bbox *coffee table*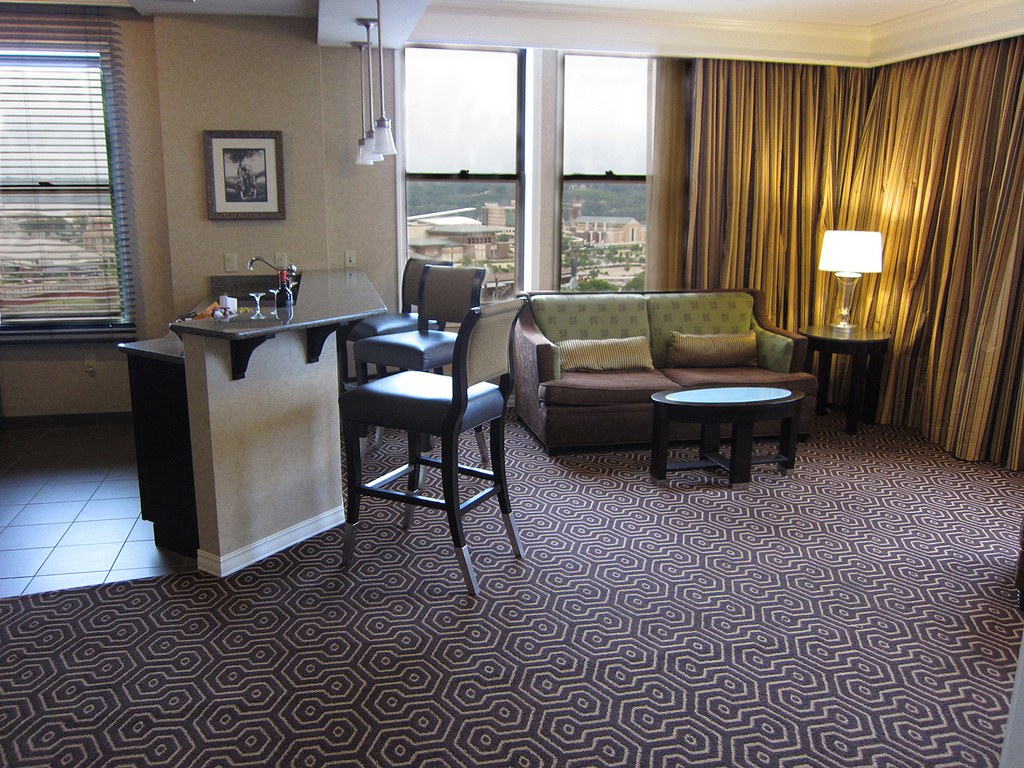
BBox(650, 366, 814, 489)
